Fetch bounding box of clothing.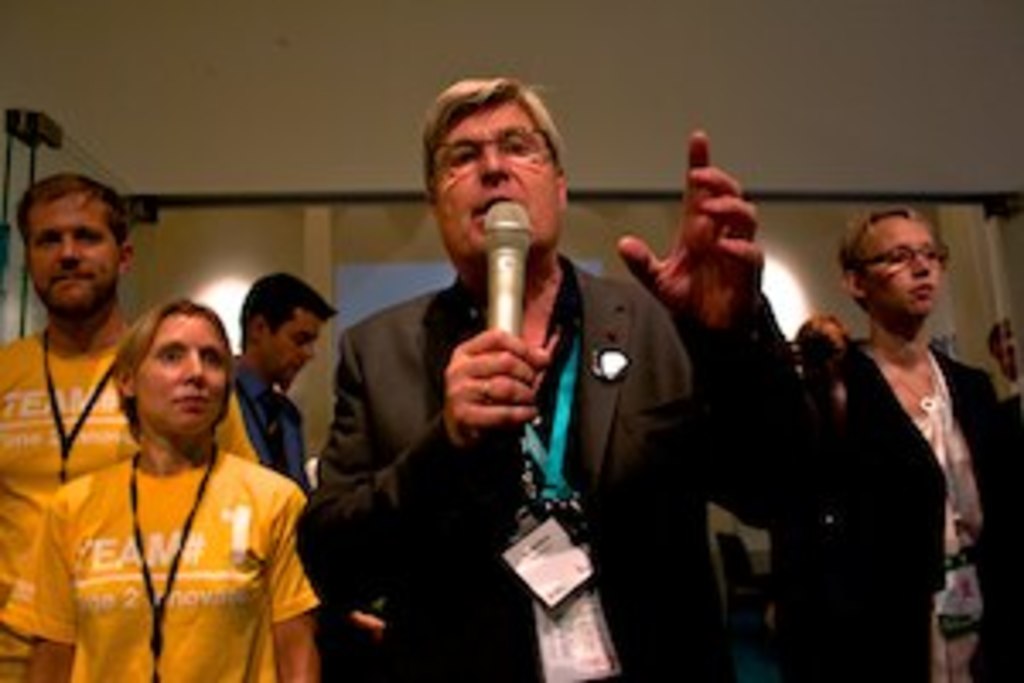
Bbox: (300, 253, 812, 680).
